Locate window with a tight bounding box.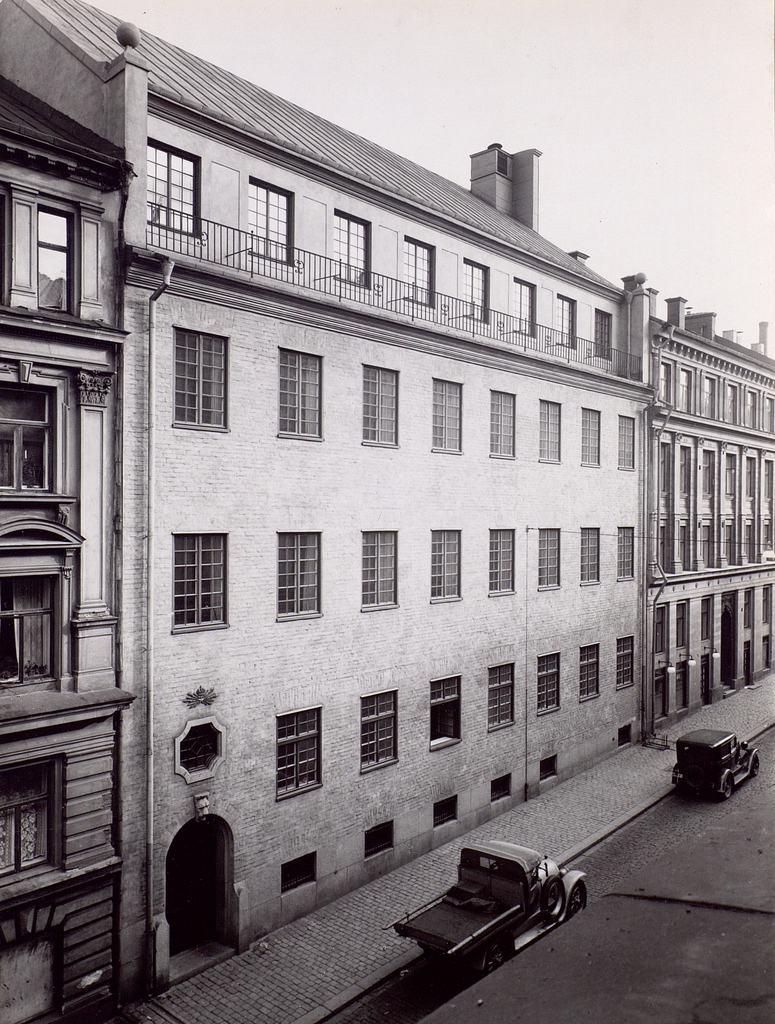
(x1=582, y1=535, x2=607, y2=584).
